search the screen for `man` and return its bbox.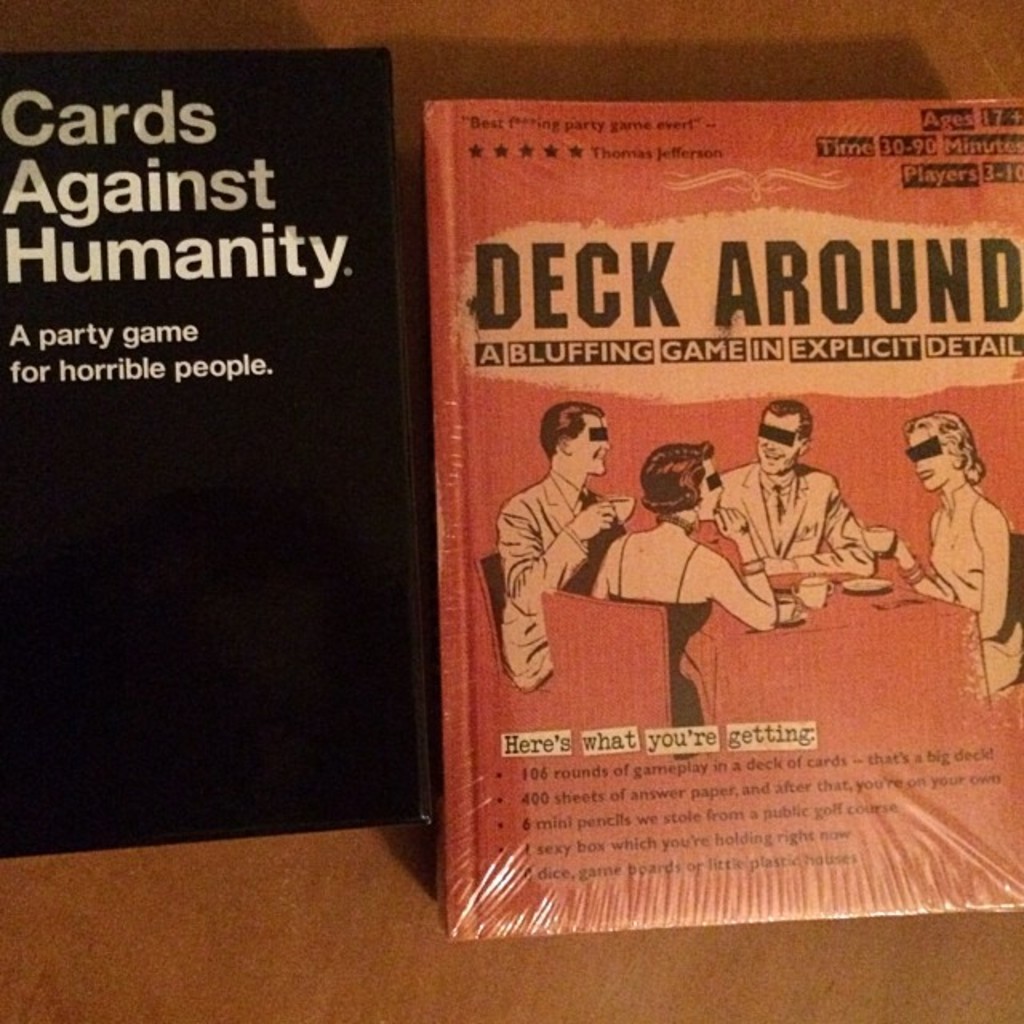
Found: 720,405,894,632.
